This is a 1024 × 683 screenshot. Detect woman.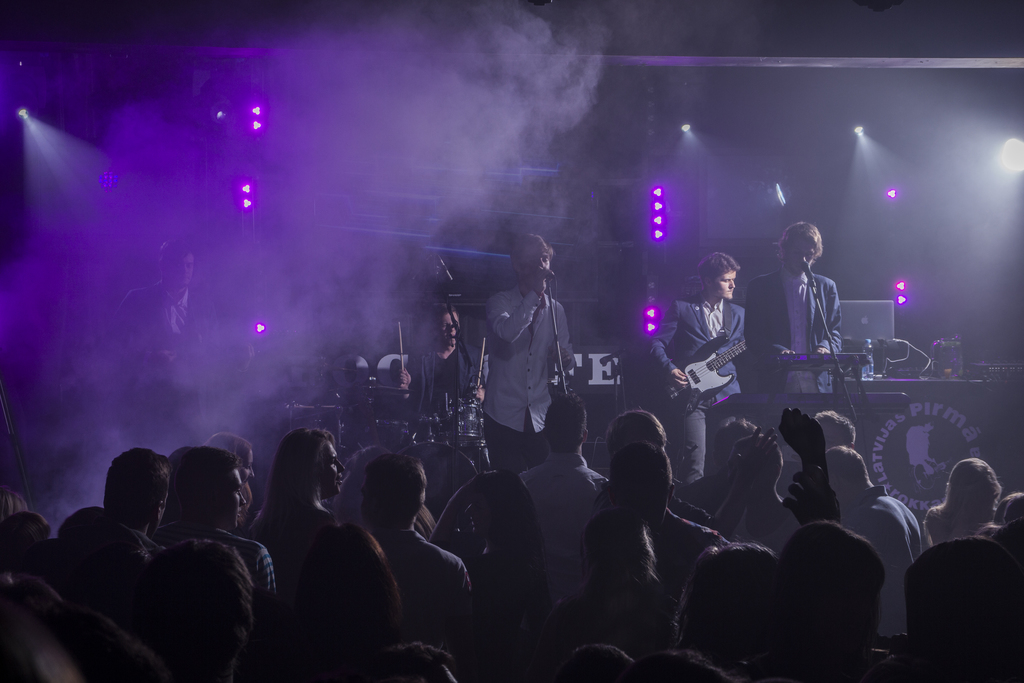
l=925, t=454, r=1010, b=548.
